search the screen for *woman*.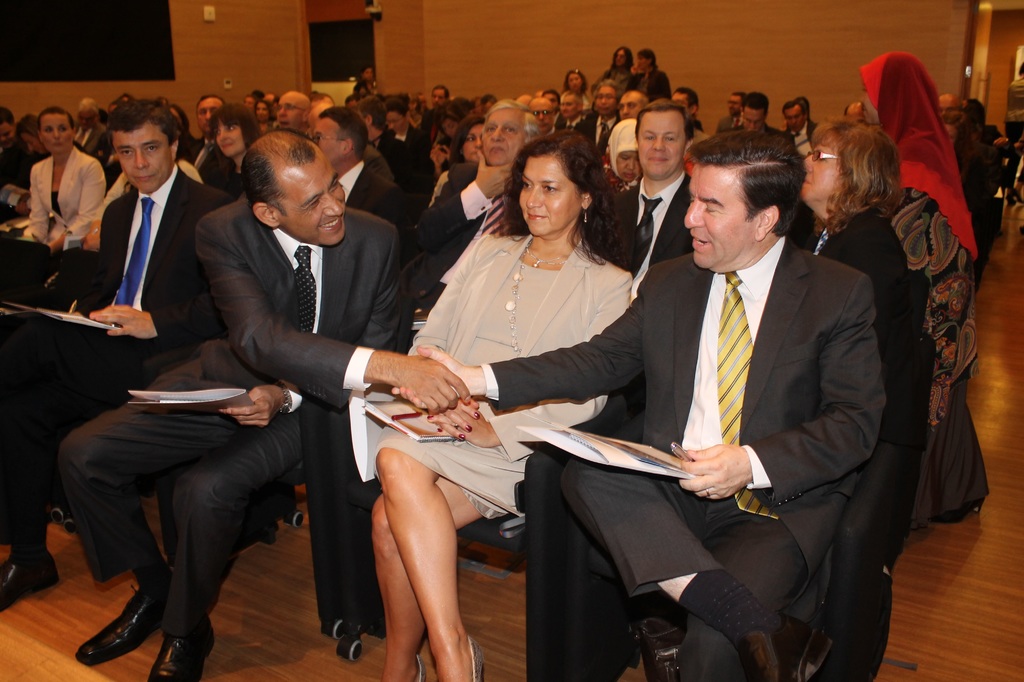
Found at rect(31, 104, 105, 235).
